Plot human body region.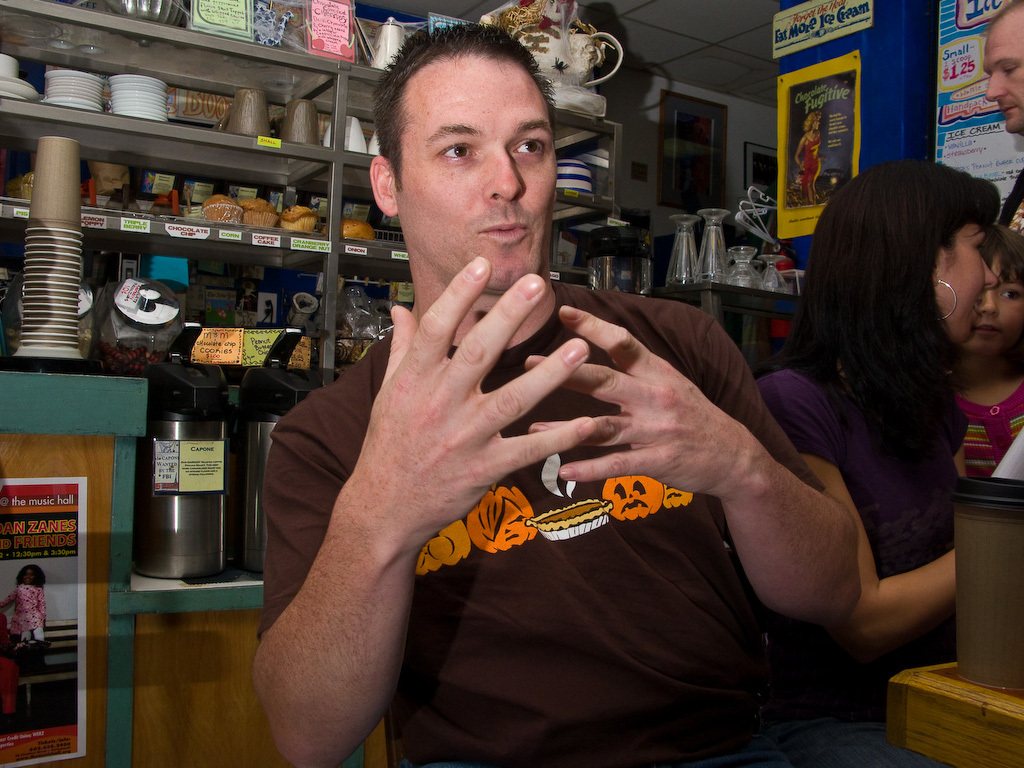
Plotted at 744,155,970,755.
